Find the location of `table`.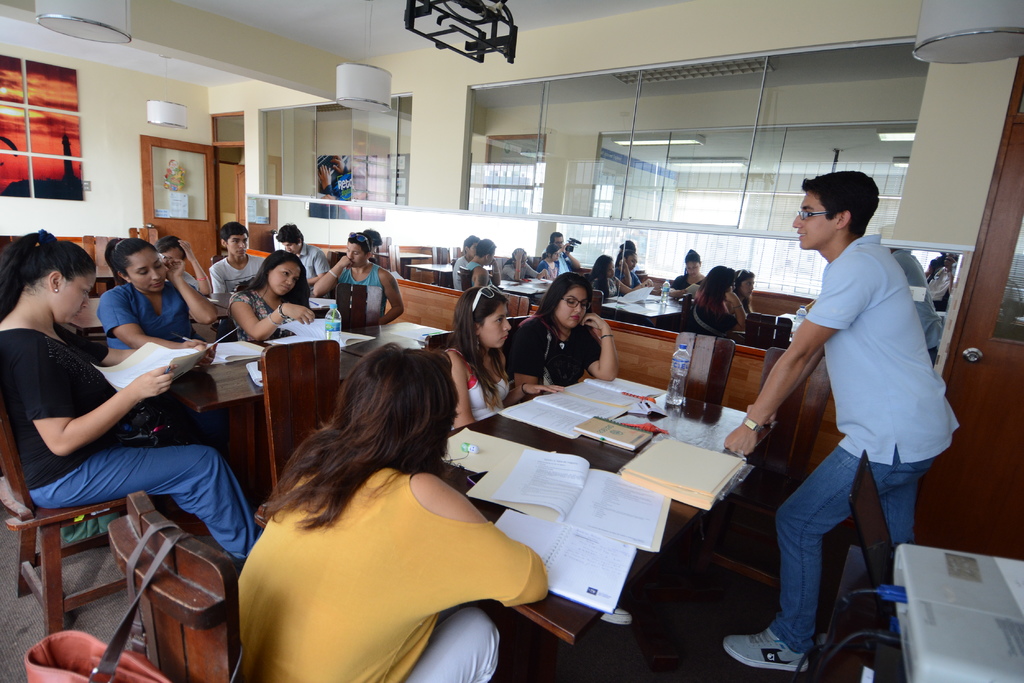
Location: box(322, 390, 740, 660).
